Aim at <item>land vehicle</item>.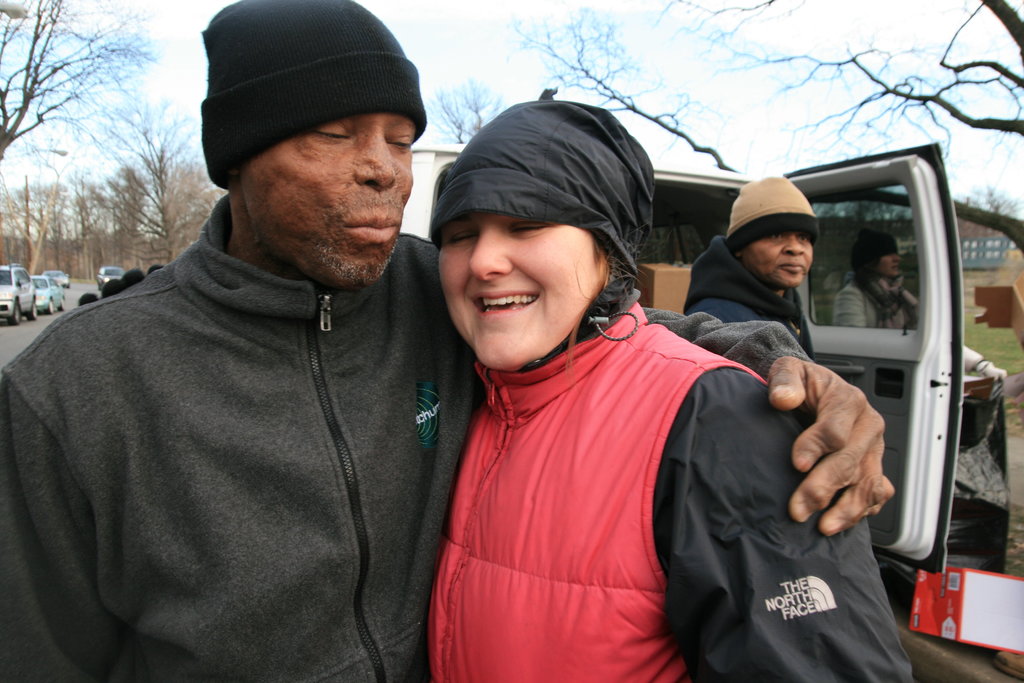
Aimed at (left=394, top=139, right=964, bottom=579).
